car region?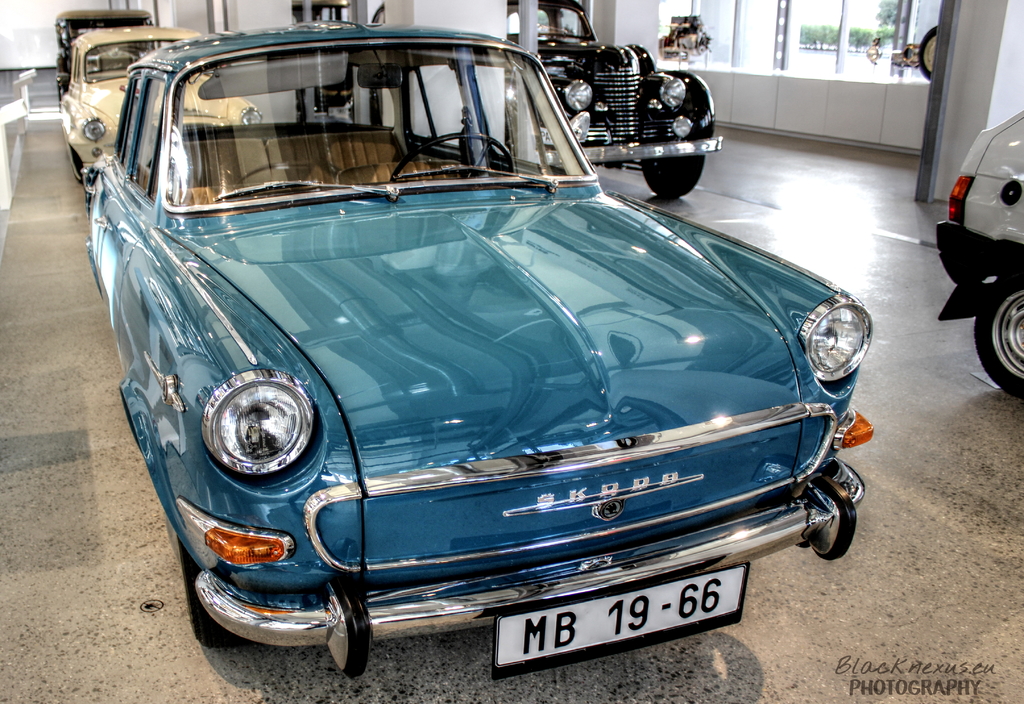
(57,24,267,193)
